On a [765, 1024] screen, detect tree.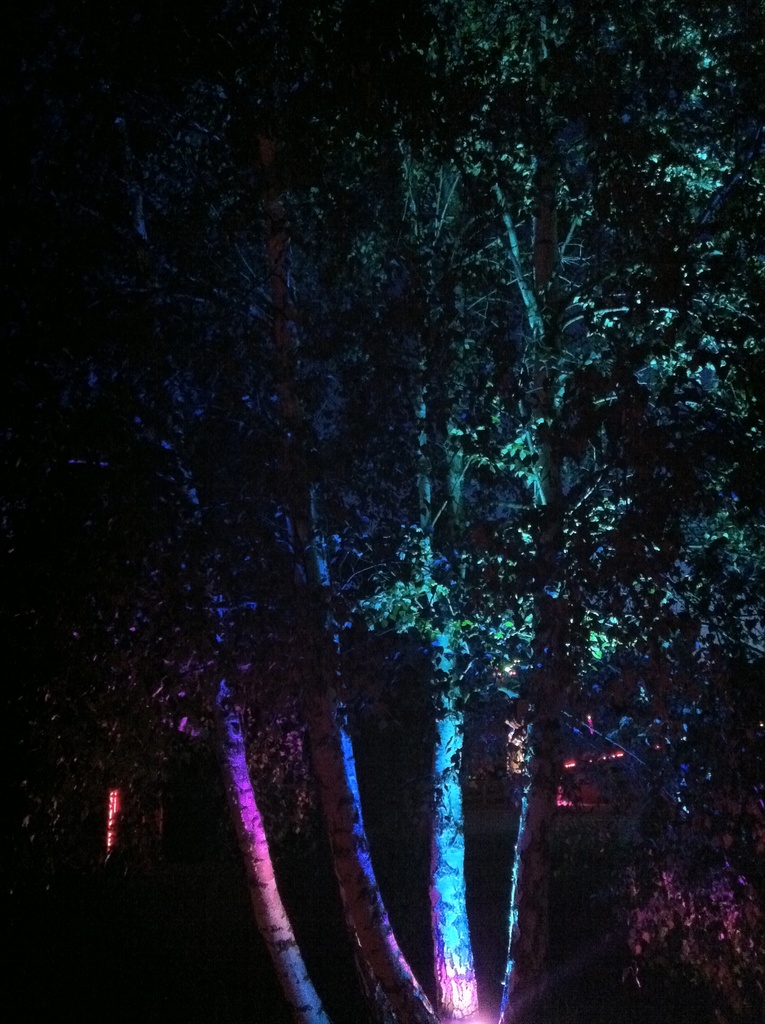
(0, 0, 764, 1023).
